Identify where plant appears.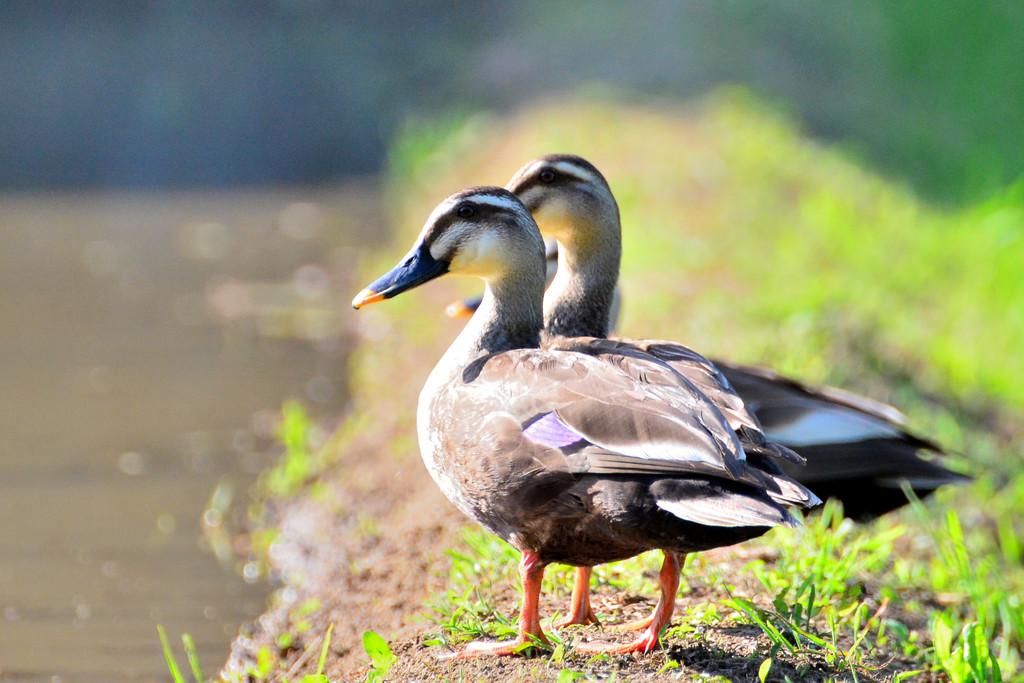
Appears at locate(154, 623, 205, 682).
